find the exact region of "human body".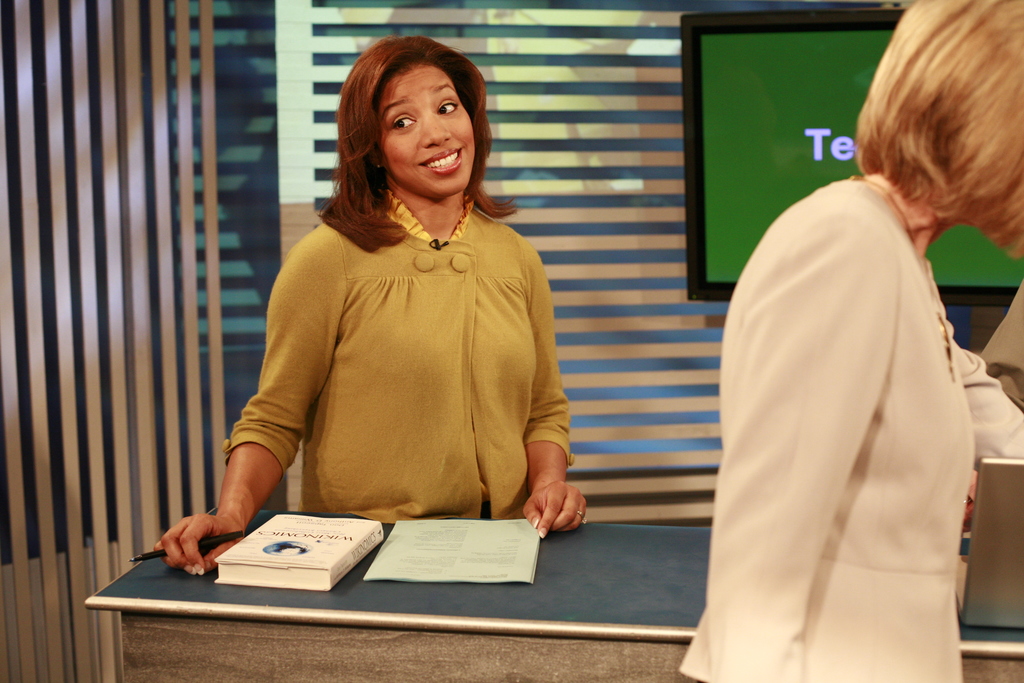
Exact region: 669 168 1023 682.
